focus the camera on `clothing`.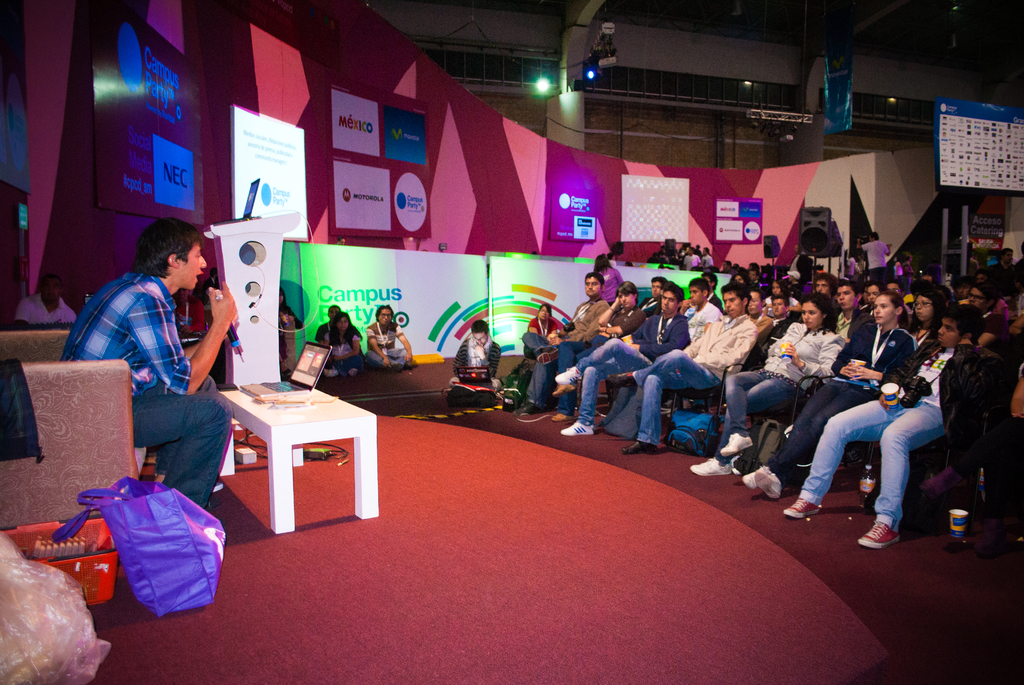
Focus region: 788, 252, 812, 282.
